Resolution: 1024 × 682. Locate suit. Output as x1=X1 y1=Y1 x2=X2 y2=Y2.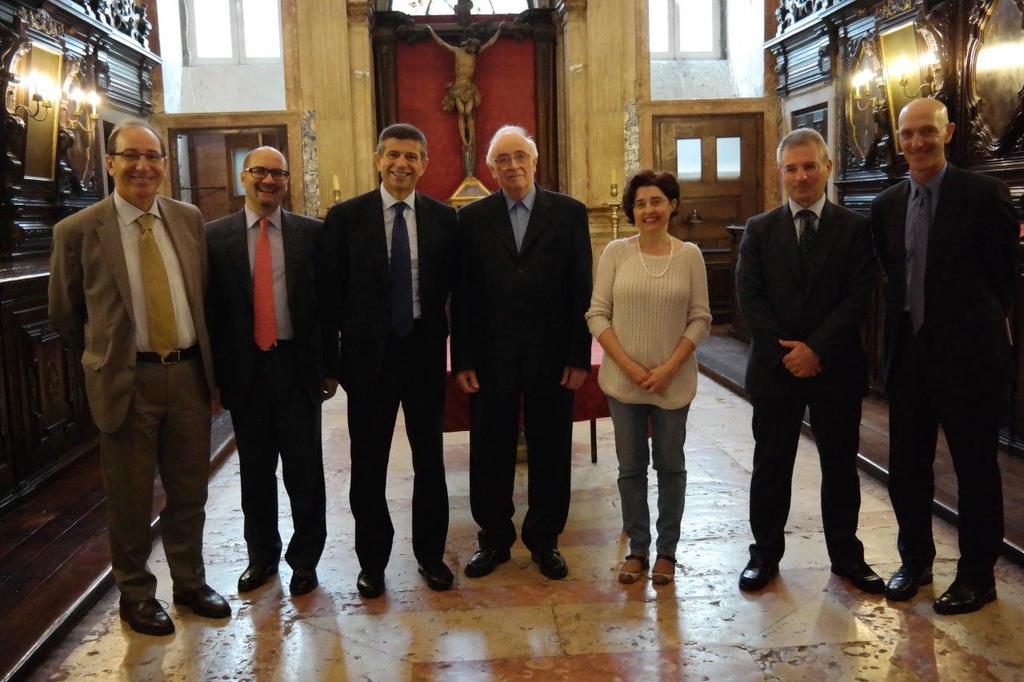
x1=737 y1=201 x2=876 y2=560.
